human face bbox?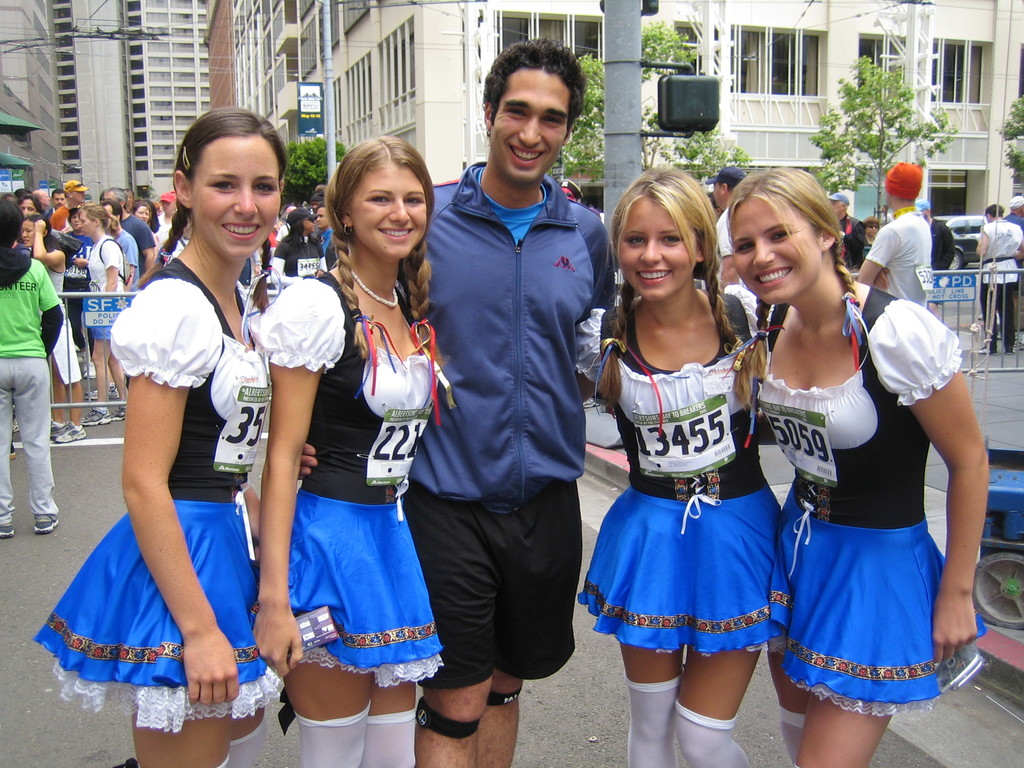
79, 212, 93, 237
